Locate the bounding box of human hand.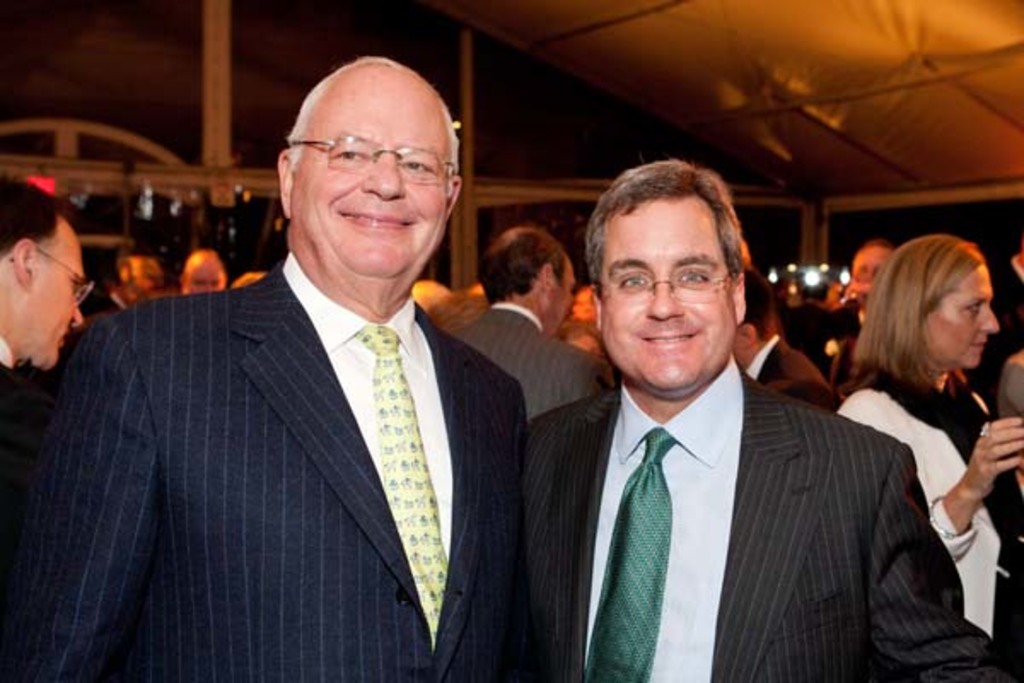
Bounding box: rect(973, 417, 1022, 487).
